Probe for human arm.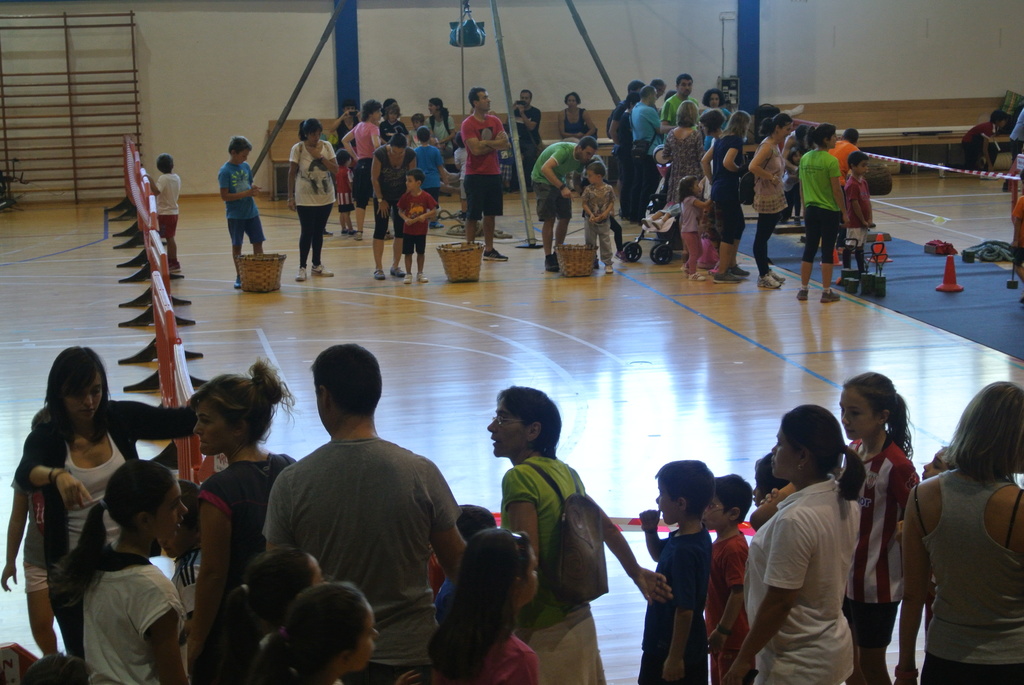
Probe result: 407,457,476,567.
